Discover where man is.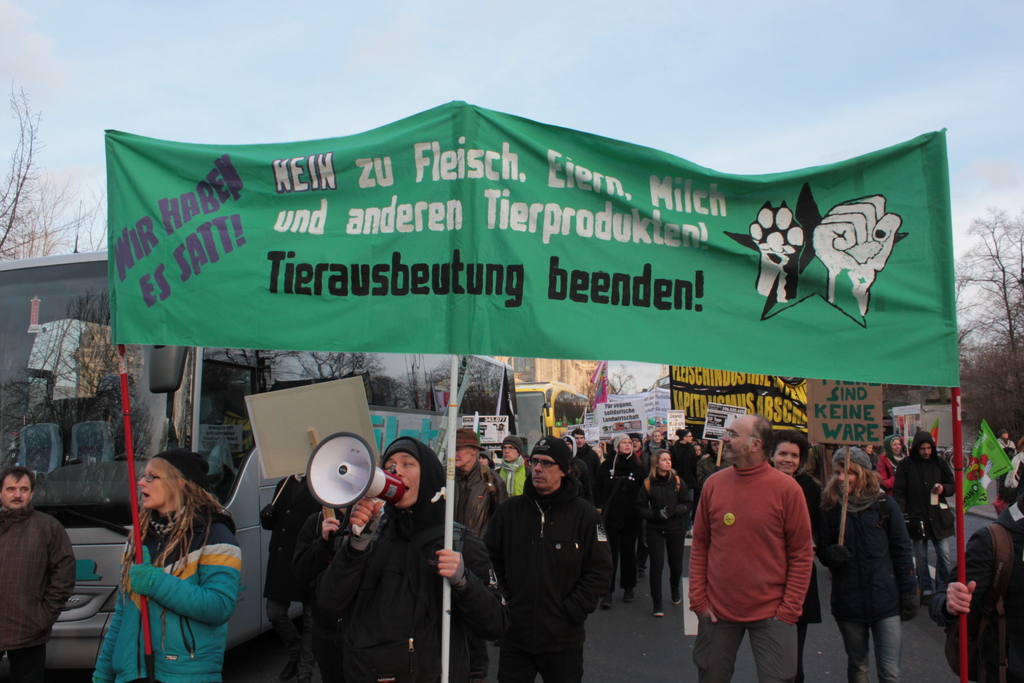
Discovered at bbox=[667, 429, 697, 541].
